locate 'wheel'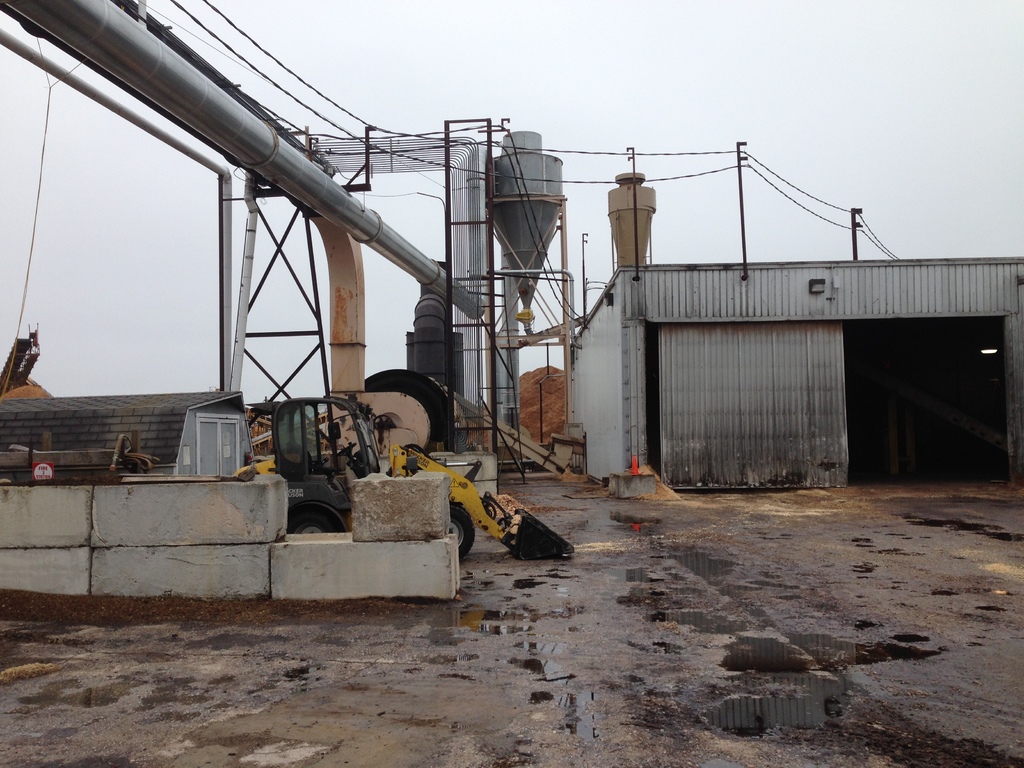
340/443/356/456
